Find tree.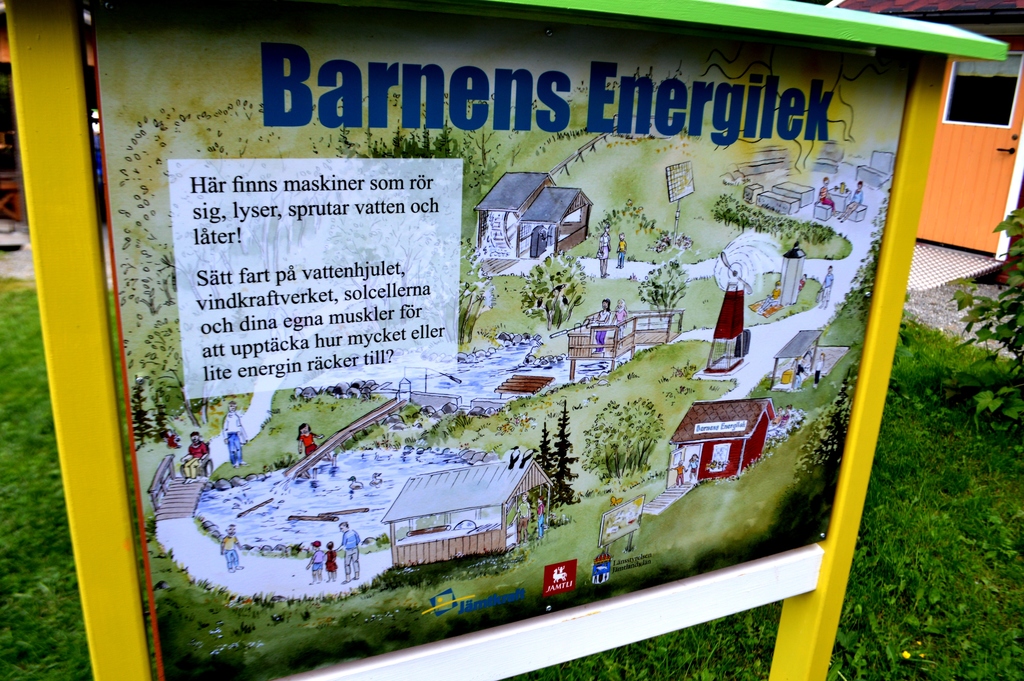
box=[517, 250, 588, 329].
